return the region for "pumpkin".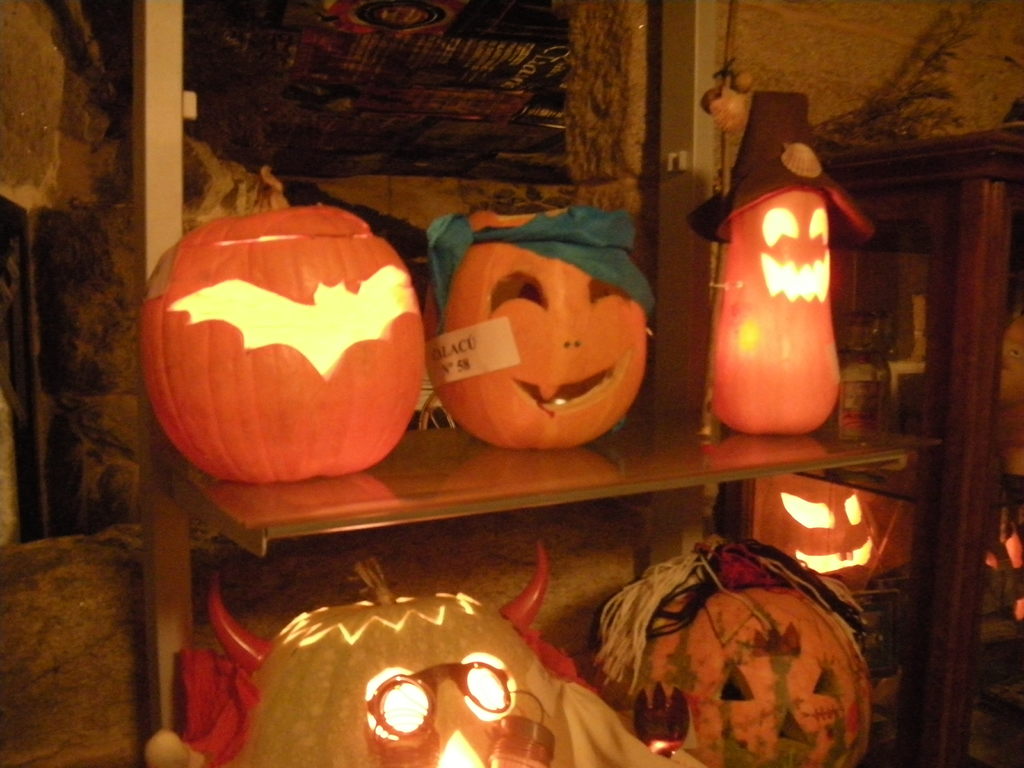
crop(593, 538, 874, 767).
